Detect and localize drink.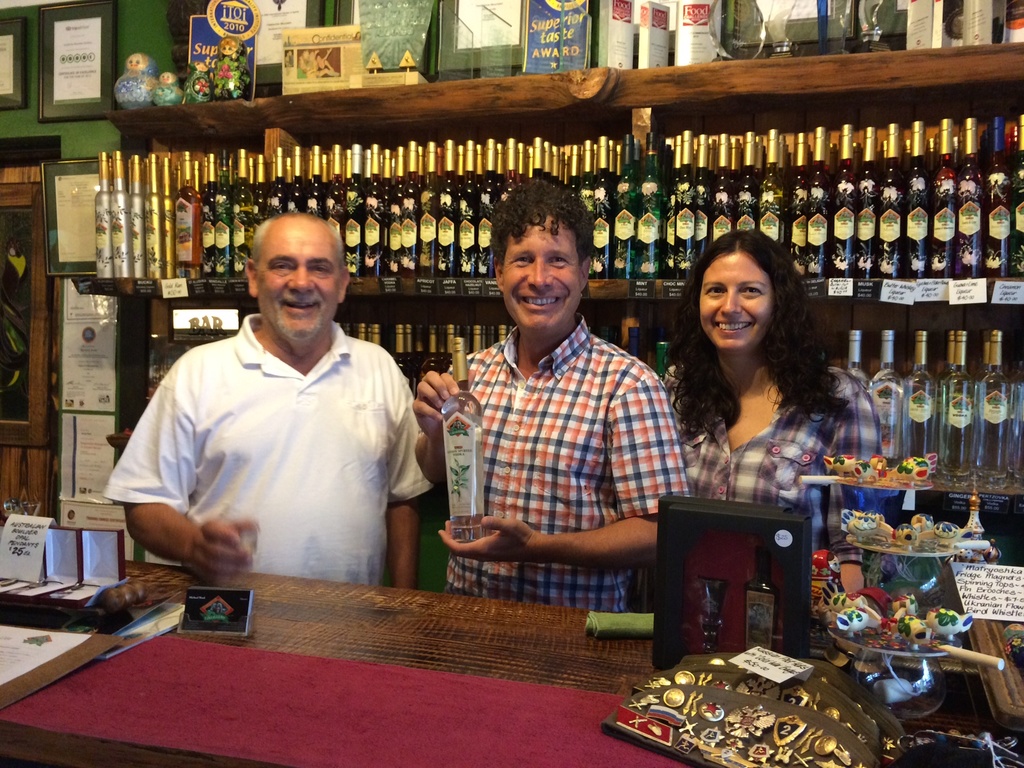
Localized at box(810, 158, 829, 278).
